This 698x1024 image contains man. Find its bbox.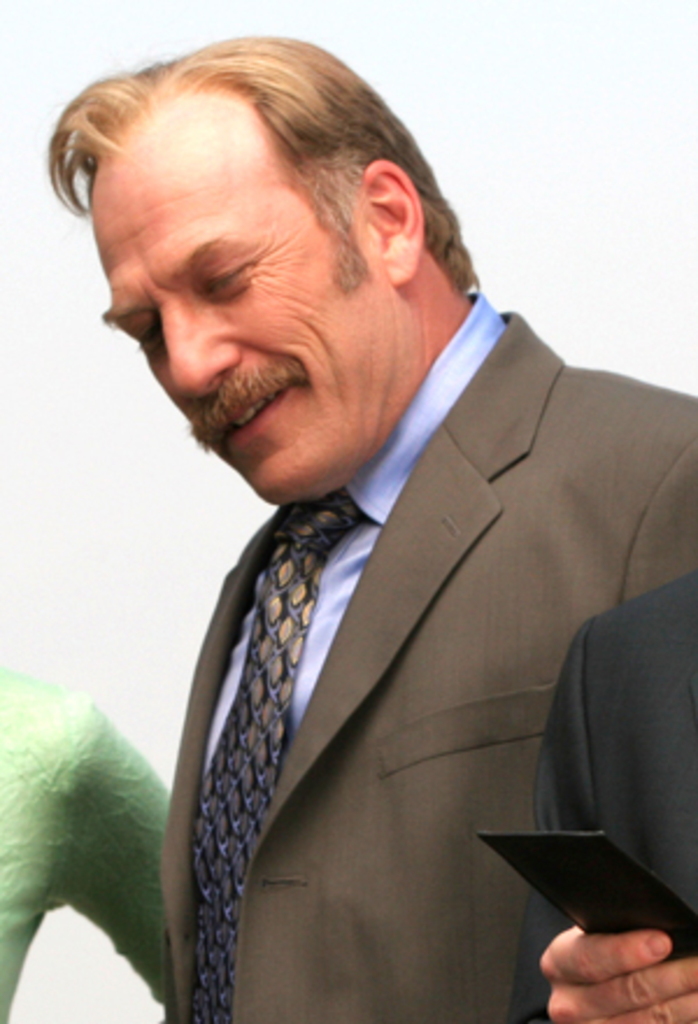
detection(507, 573, 696, 1022).
